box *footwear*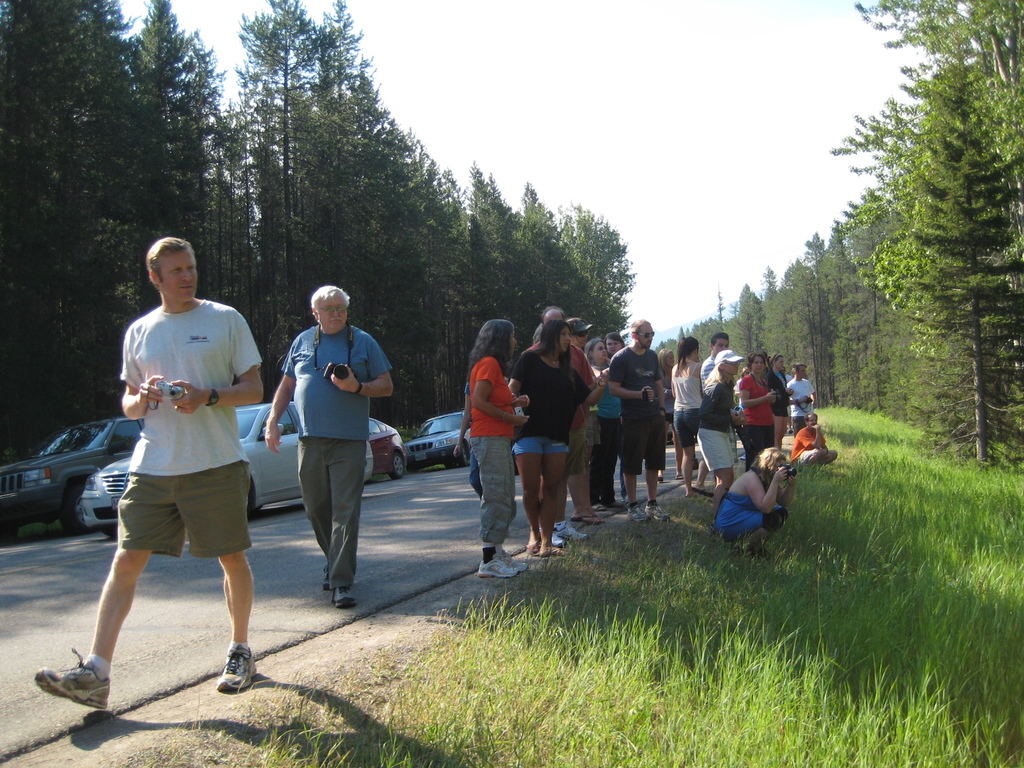
detection(673, 468, 684, 479)
